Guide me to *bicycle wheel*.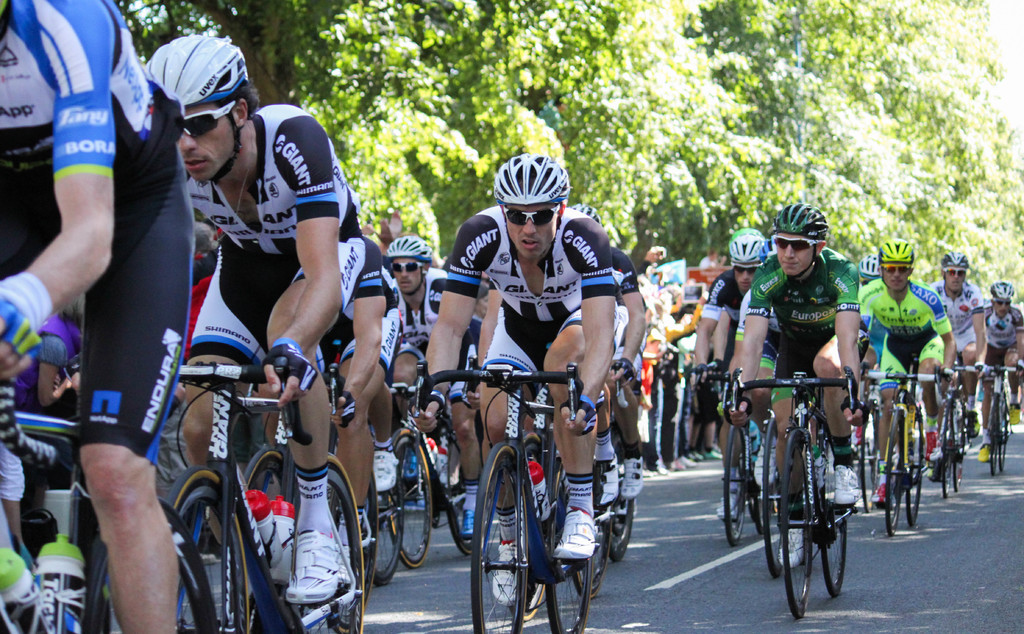
Guidance: x1=329, y1=475, x2=376, y2=609.
